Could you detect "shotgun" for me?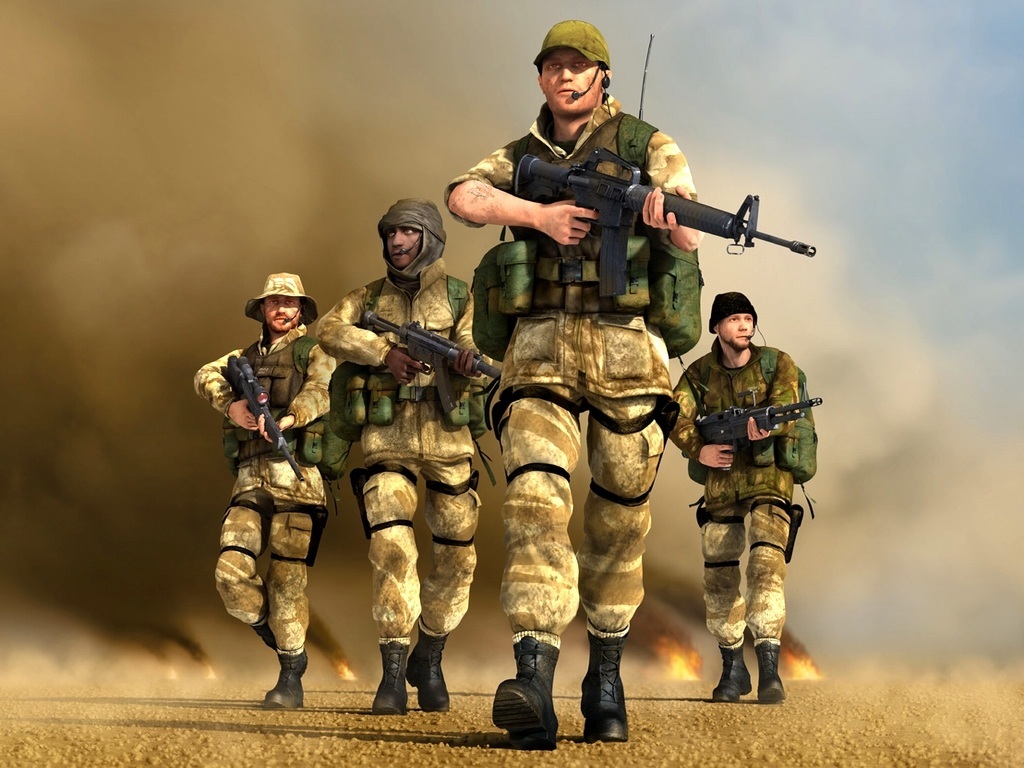
Detection result: x1=225 y1=356 x2=304 y2=482.
